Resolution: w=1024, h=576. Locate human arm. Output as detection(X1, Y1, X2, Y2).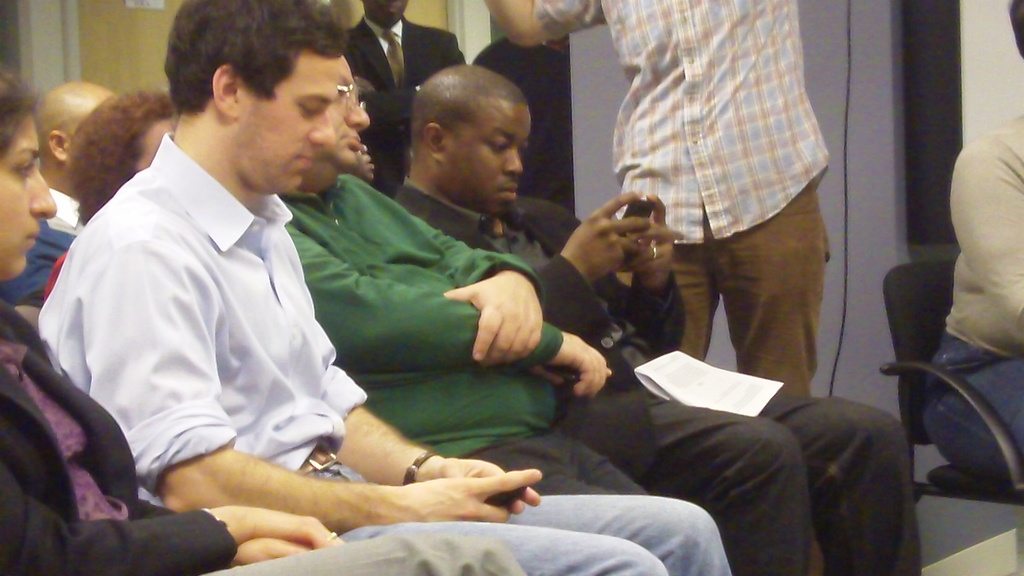
detection(298, 209, 615, 400).
